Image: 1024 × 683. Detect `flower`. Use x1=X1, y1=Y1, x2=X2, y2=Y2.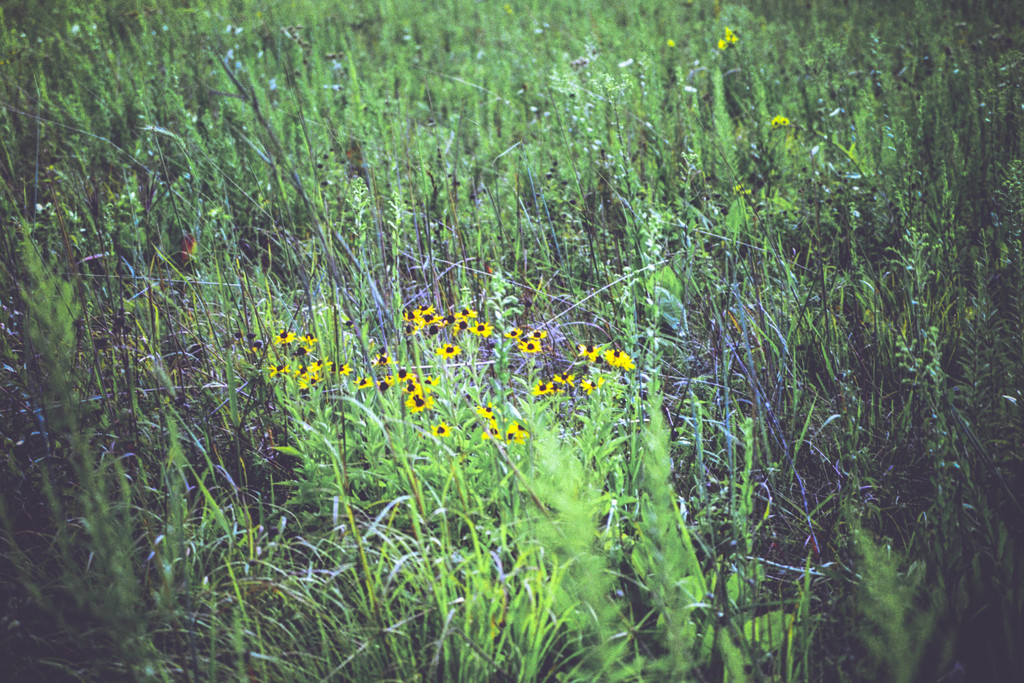
x1=370, y1=348, x2=390, y2=364.
